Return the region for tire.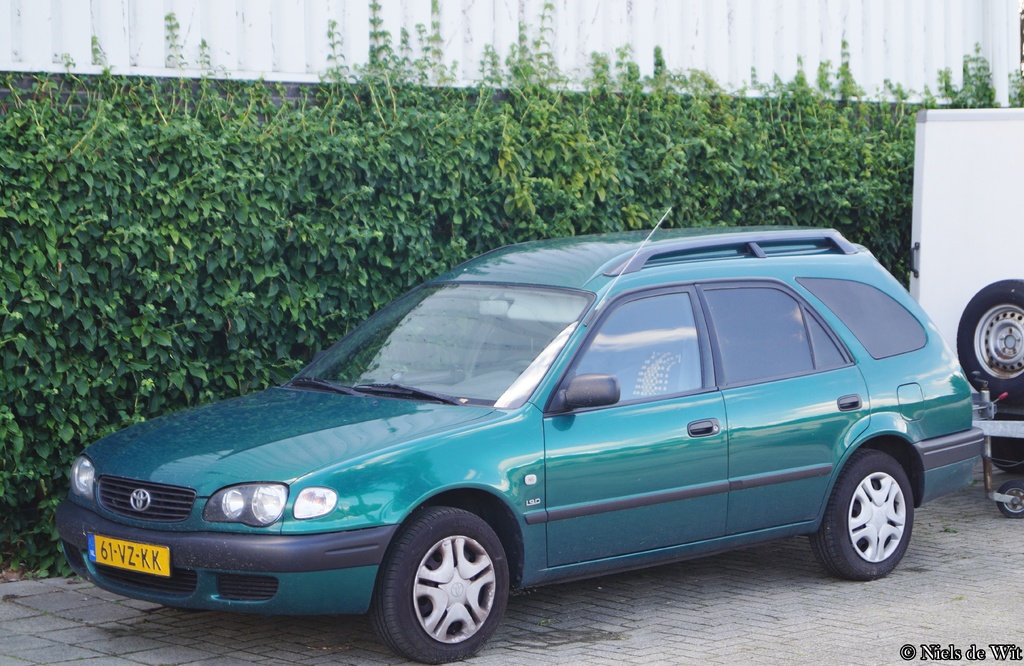
[left=954, top=278, right=1023, bottom=403].
